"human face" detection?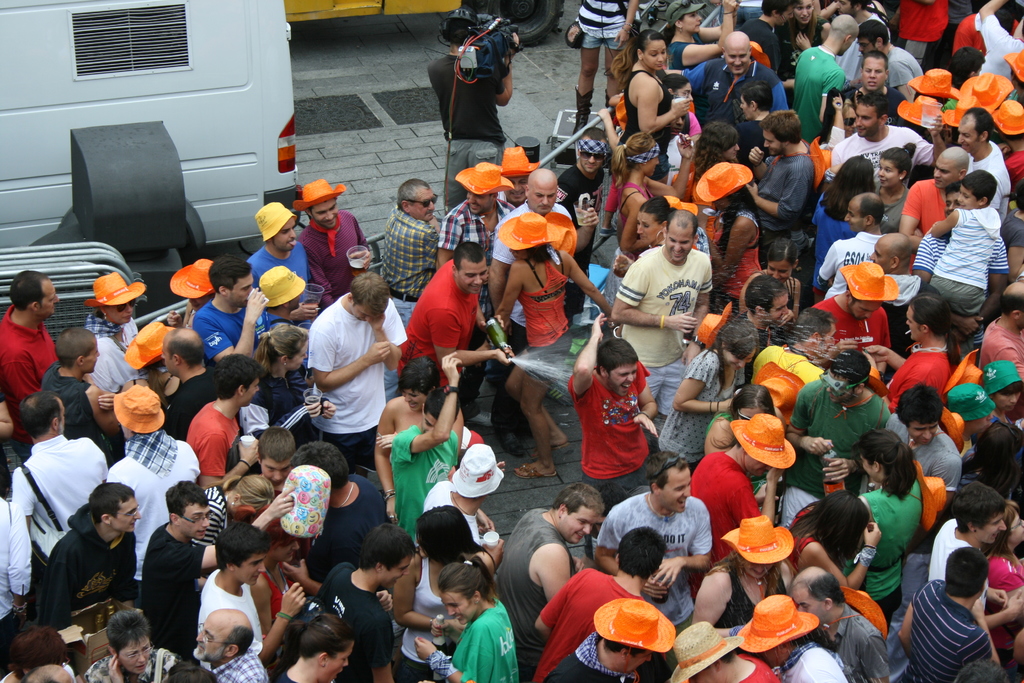
crop(644, 152, 659, 179)
